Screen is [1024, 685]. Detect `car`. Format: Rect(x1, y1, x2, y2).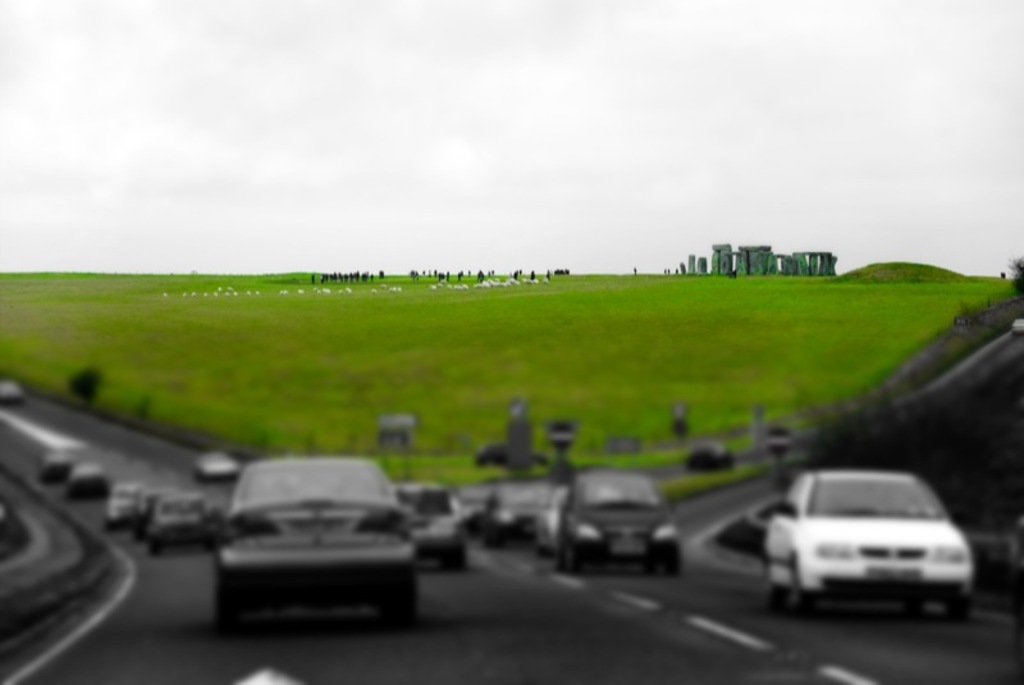
Rect(0, 378, 27, 412).
